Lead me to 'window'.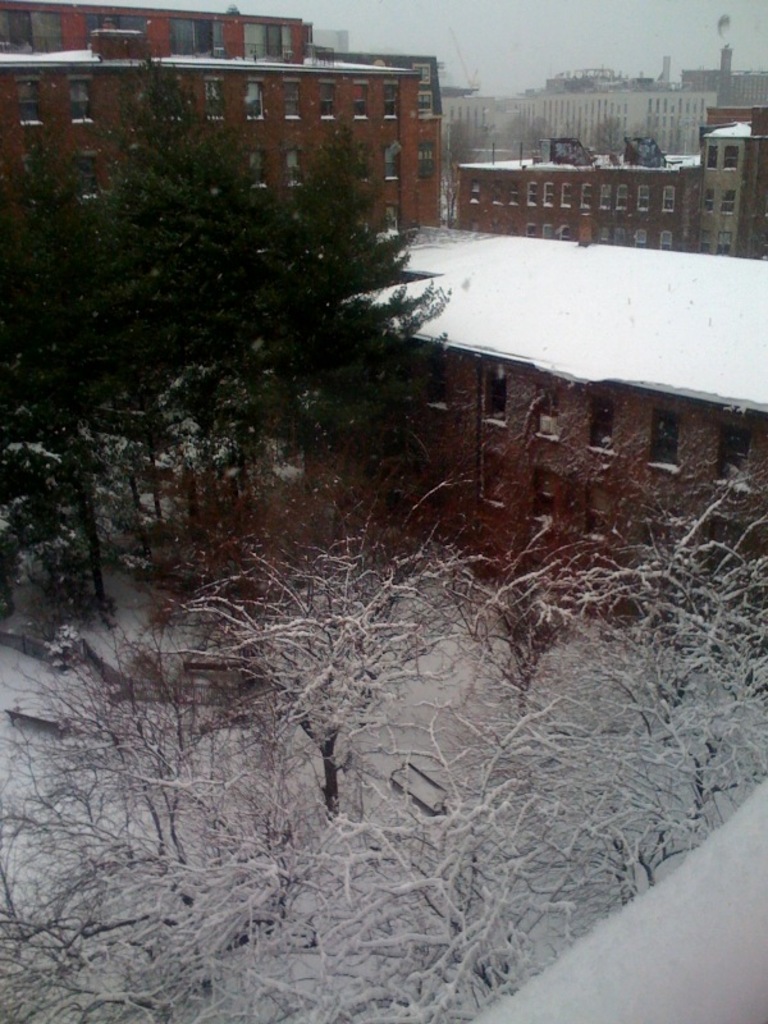
Lead to (left=717, top=230, right=739, bottom=255).
